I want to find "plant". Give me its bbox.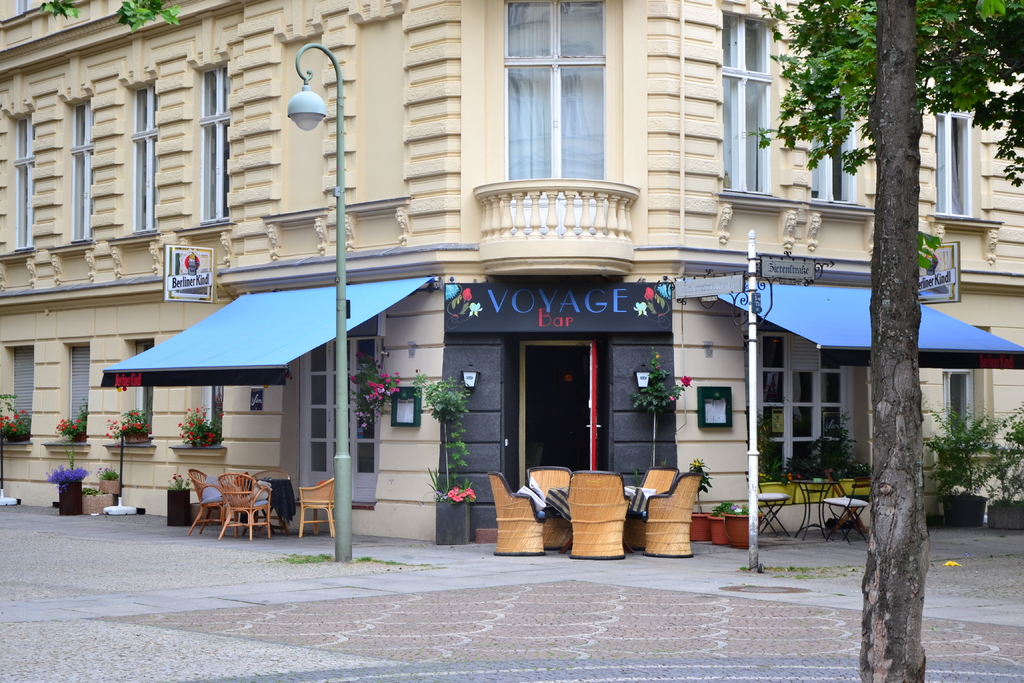
pyautogui.locateOnScreen(922, 398, 996, 508).
